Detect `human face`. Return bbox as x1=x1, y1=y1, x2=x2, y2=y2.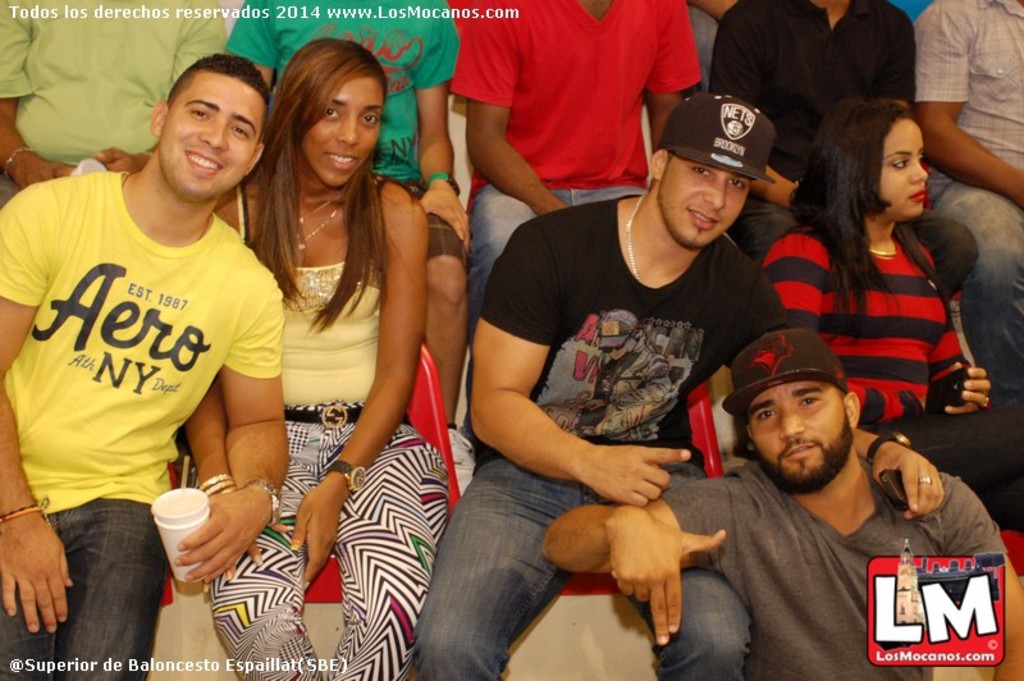
x1=659, y1=152, x2=753, y2=248.
